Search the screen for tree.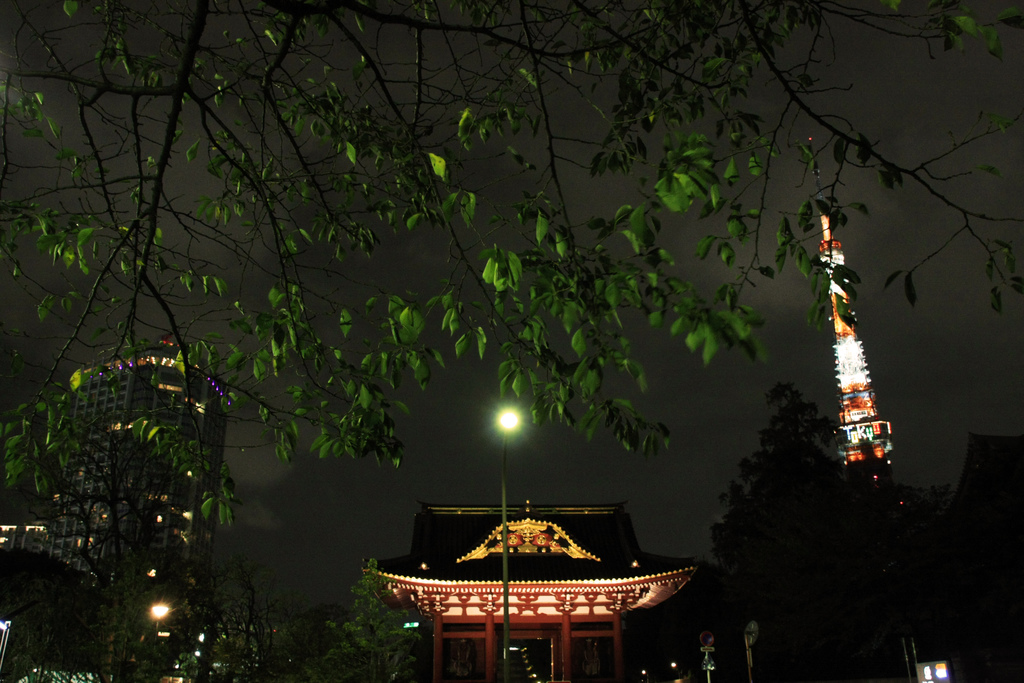
Found at region(705, 372, 1014, 682).
